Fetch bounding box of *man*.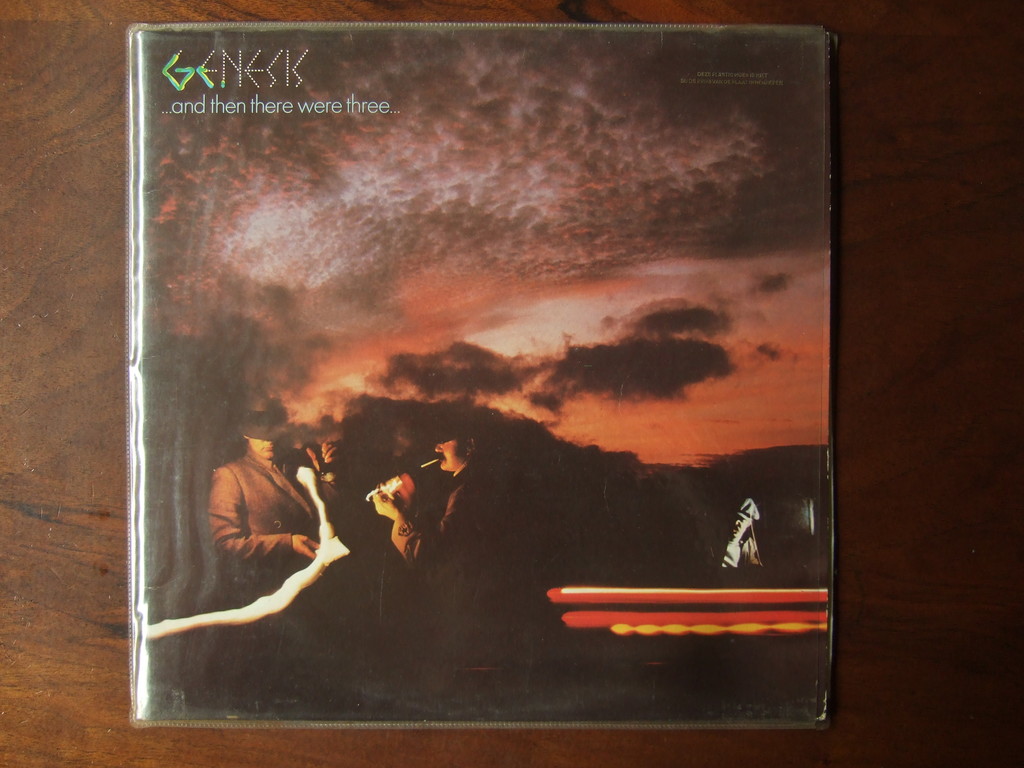
Bbox: {"x1": 369, "y1": 419, "x2": 513, "y2": 611}.
